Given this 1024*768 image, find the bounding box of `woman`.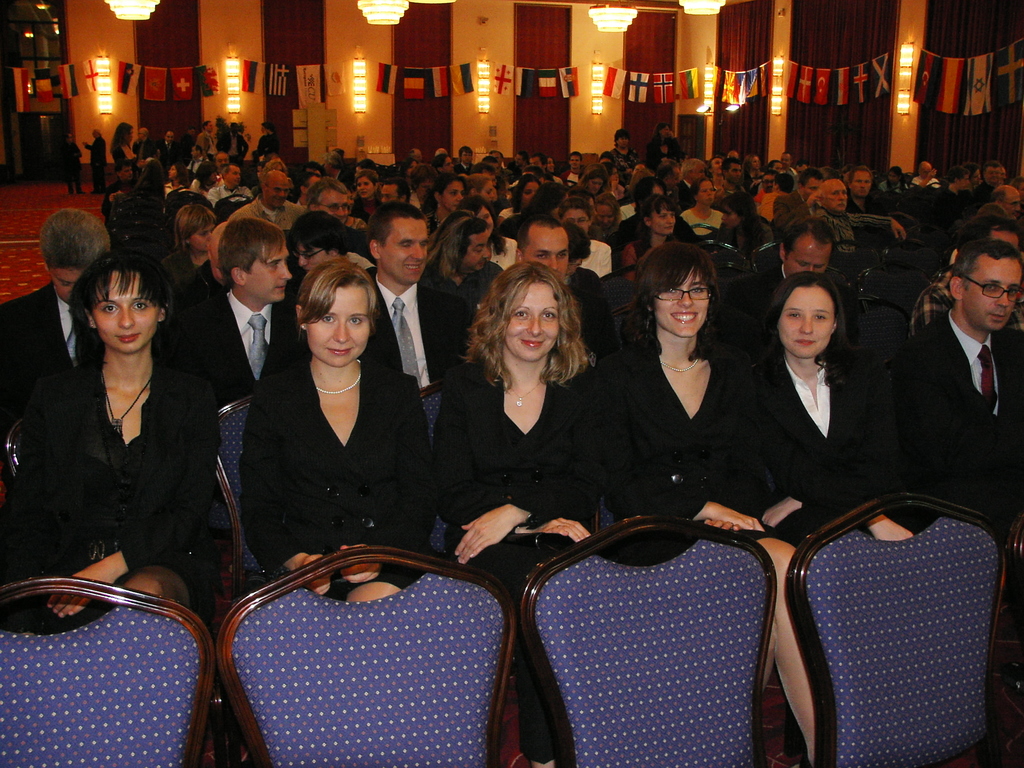
box(762, 174, 796, 223).
